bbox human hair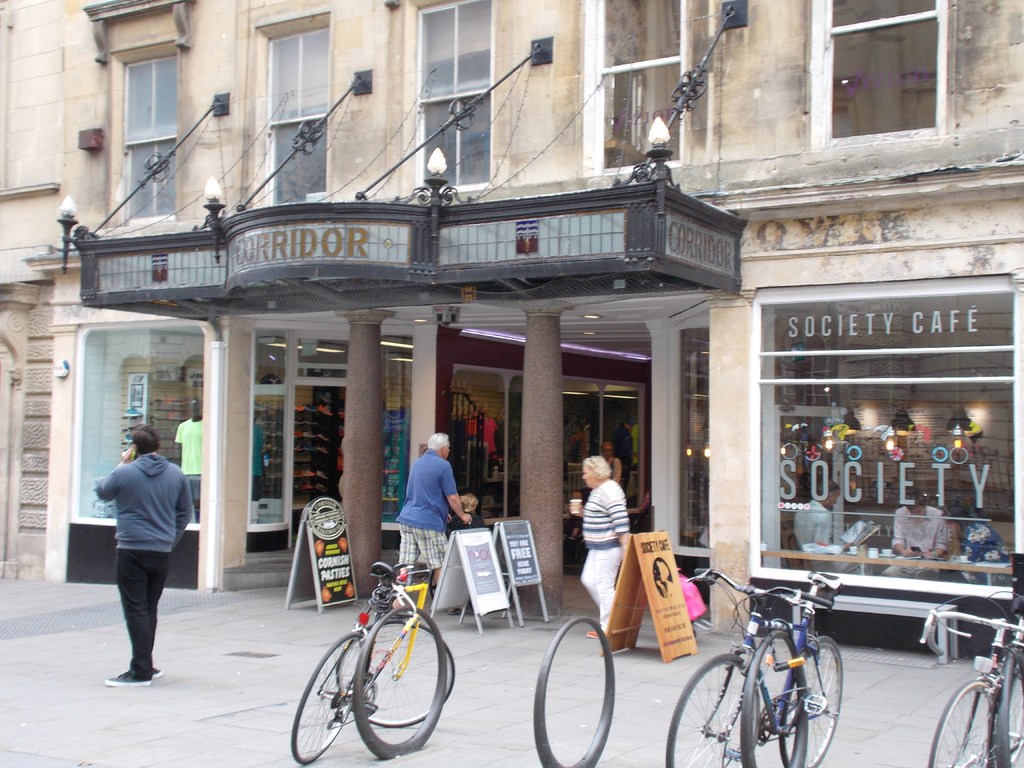
{"x1": 580, "y1": 455, "x2": 612, "y2": 481}
